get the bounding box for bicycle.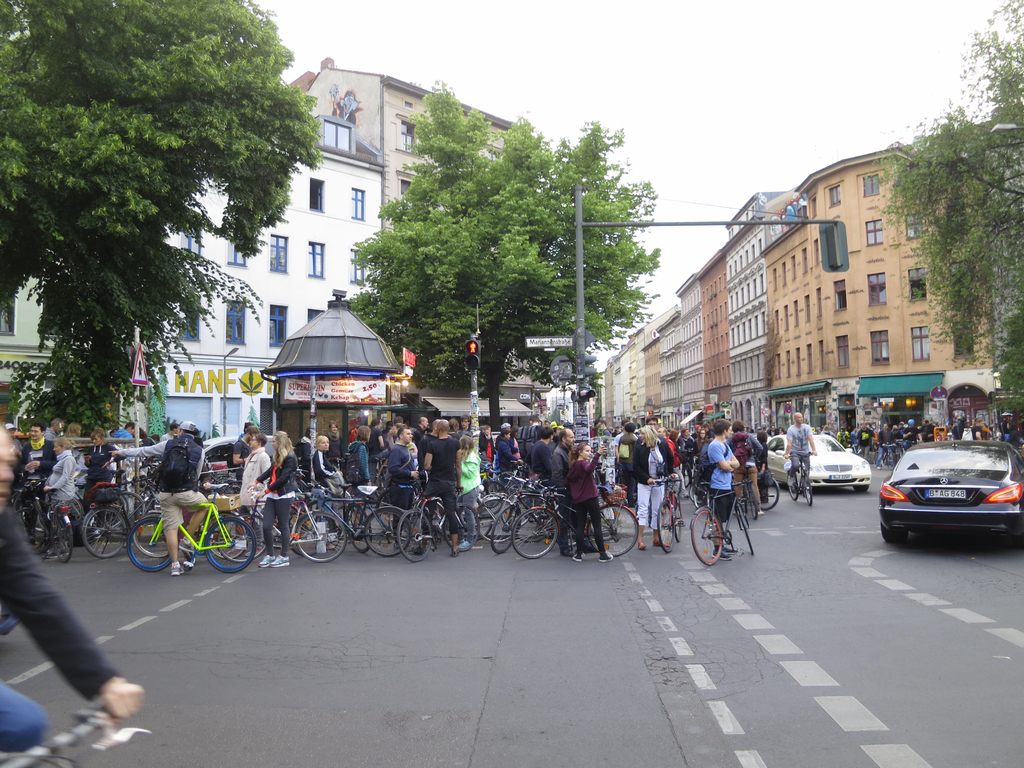
<bbox>778, 443, 813, 512</bbox>.
